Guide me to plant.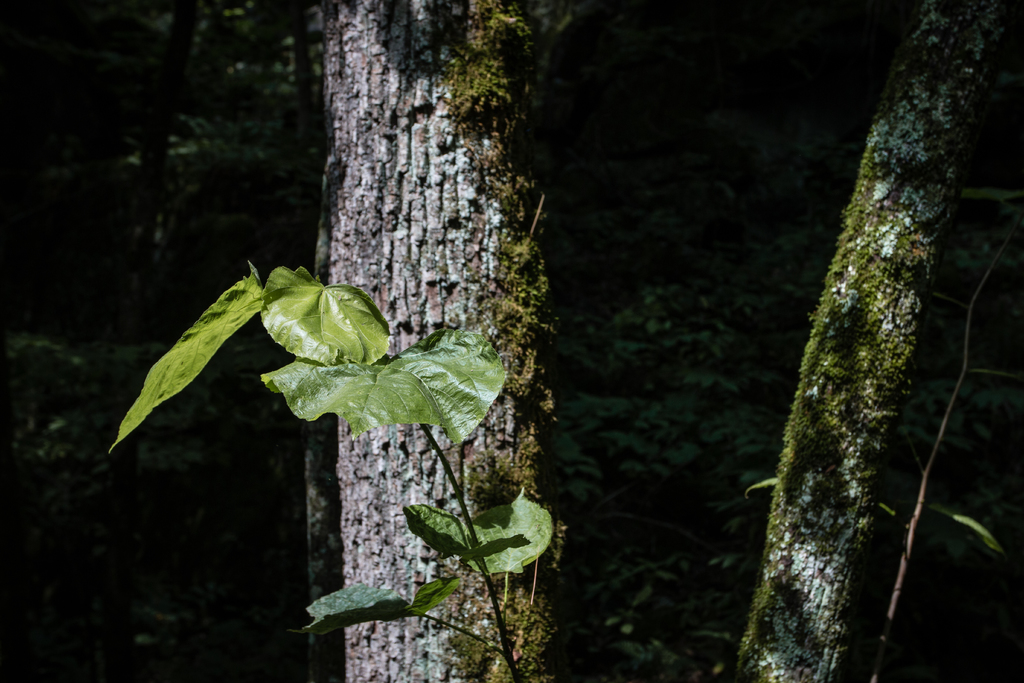
Guidance: 100,257,586,682.
